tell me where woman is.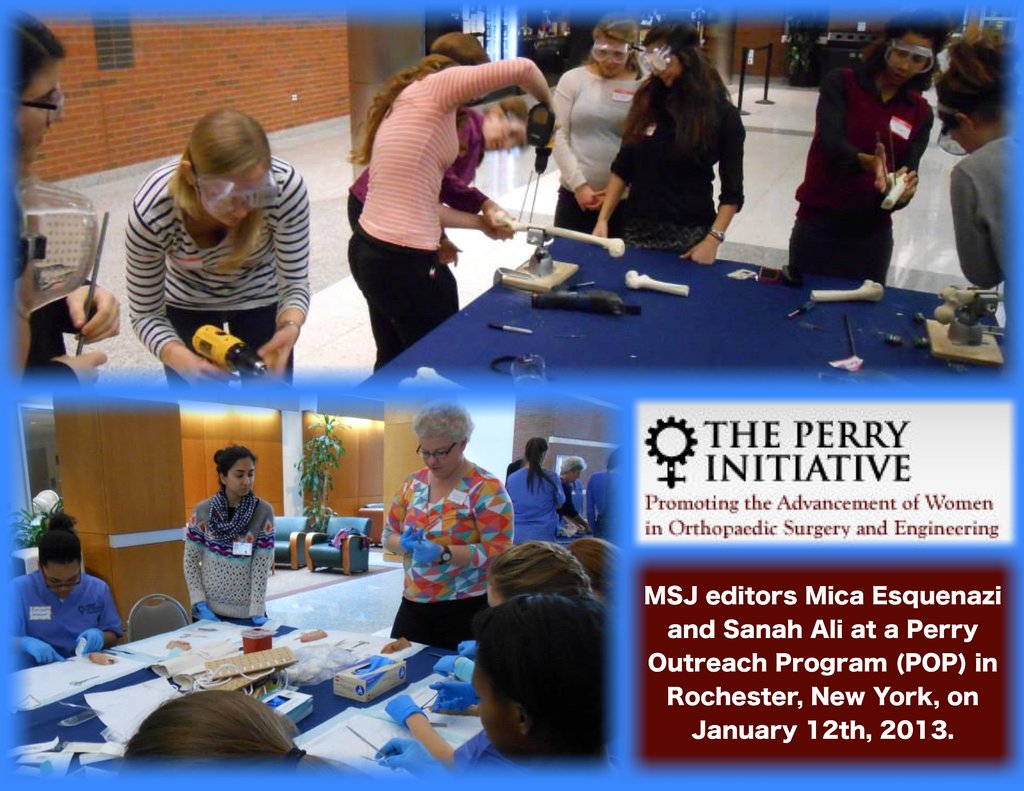
woman is at left=553, top=460, right=589, bottom=529.
